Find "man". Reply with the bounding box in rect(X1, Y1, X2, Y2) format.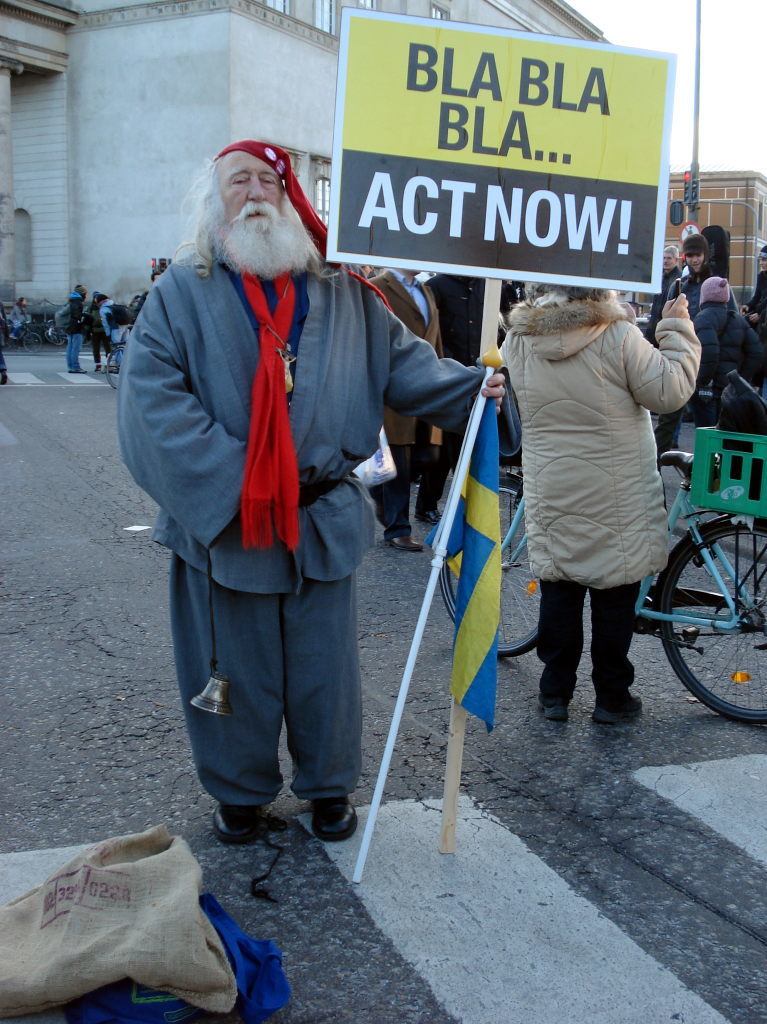
rect(744, 244, 766, 339).
